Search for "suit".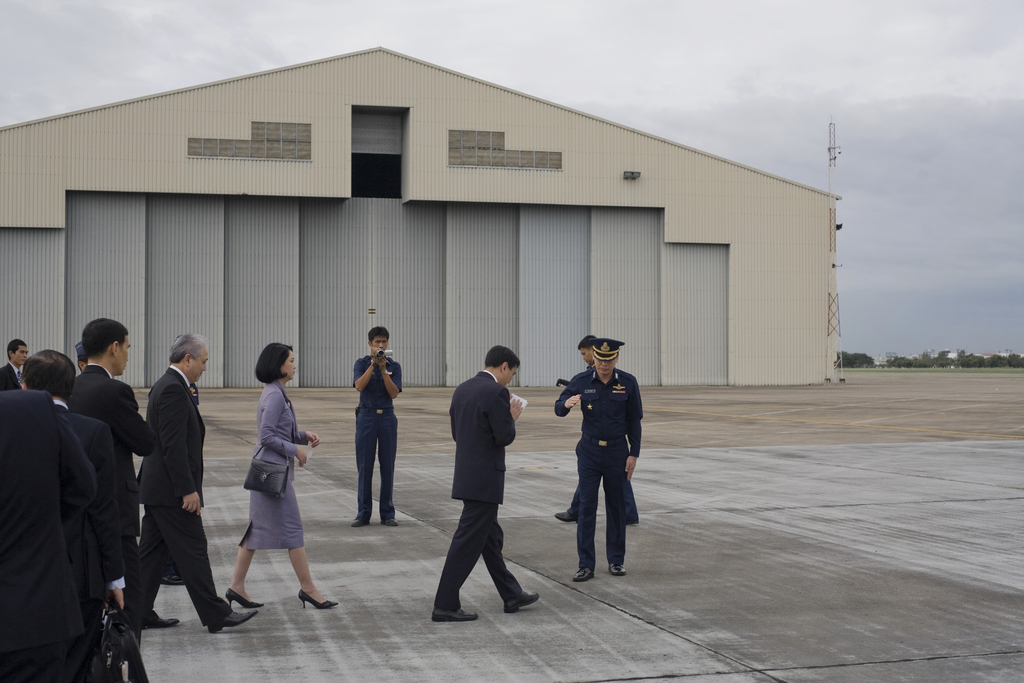
Found at {"left": 430, "top": 370, "right": 527, "bottom": 610}.
